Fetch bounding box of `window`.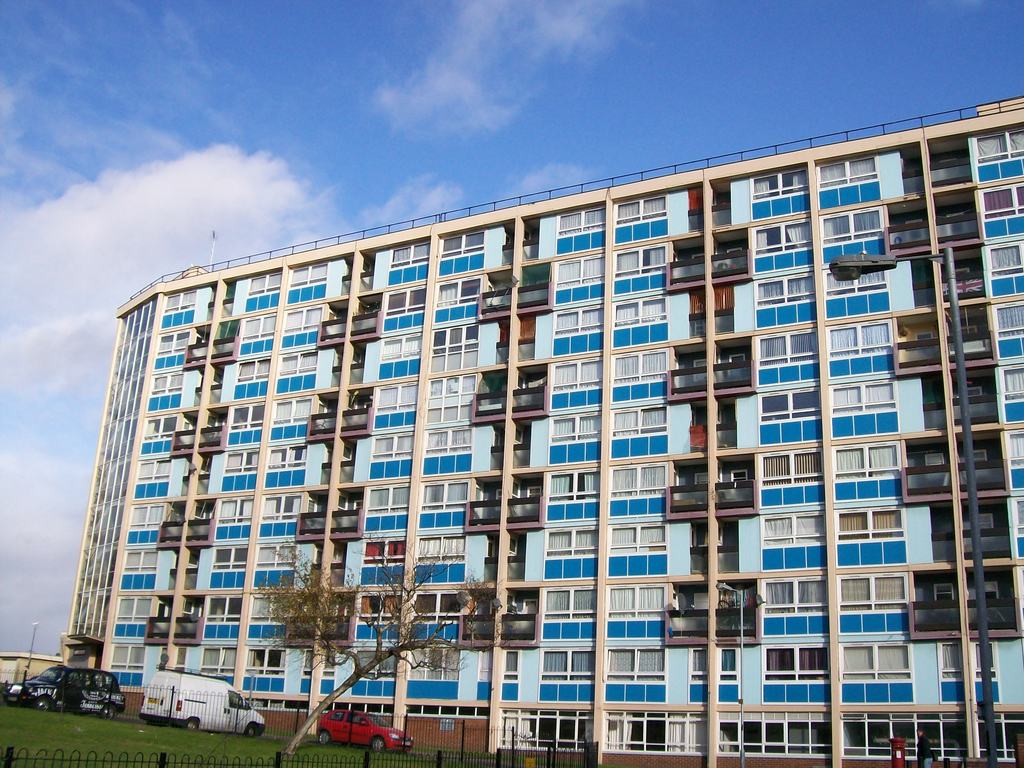
Bbox: Rect(130, 503, 164, 529).
